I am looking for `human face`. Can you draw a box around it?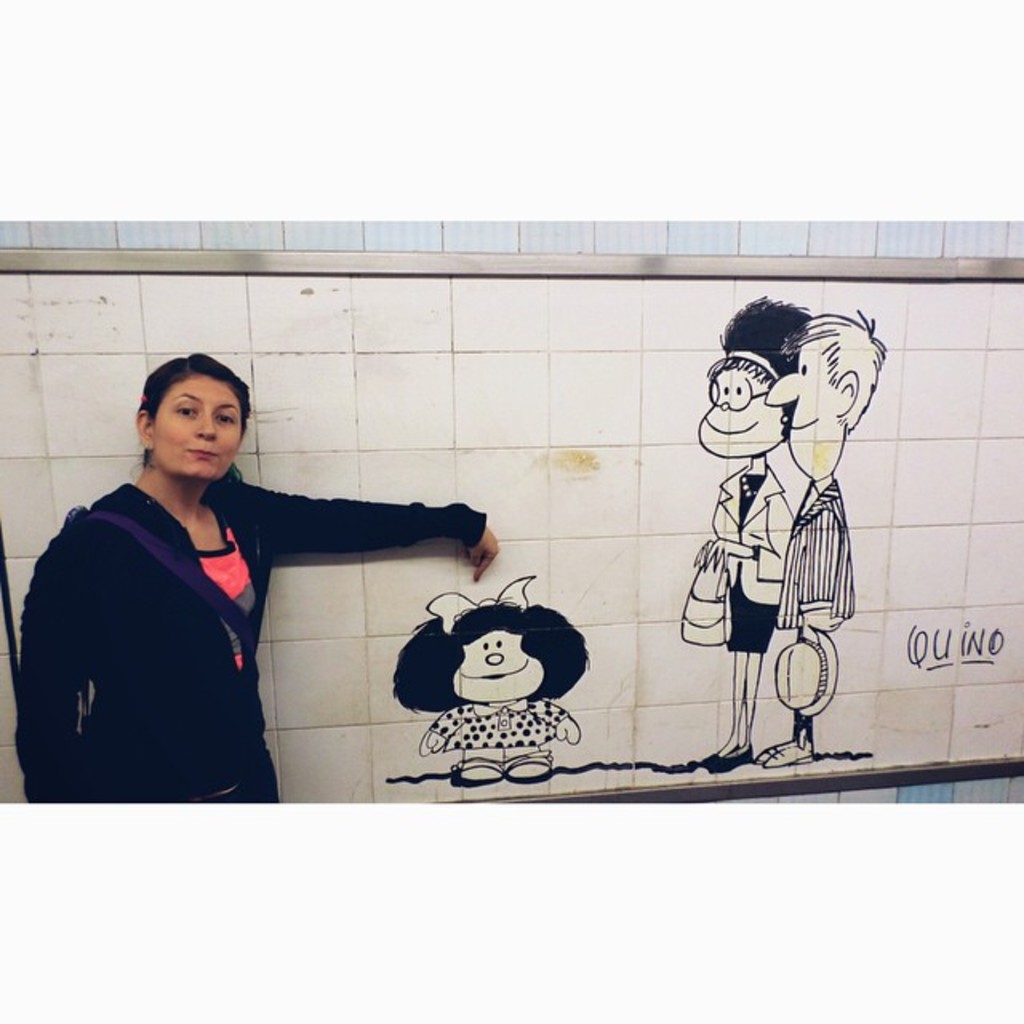
Sure, the bounding box is bbox=(157, 368, 243, 482).
